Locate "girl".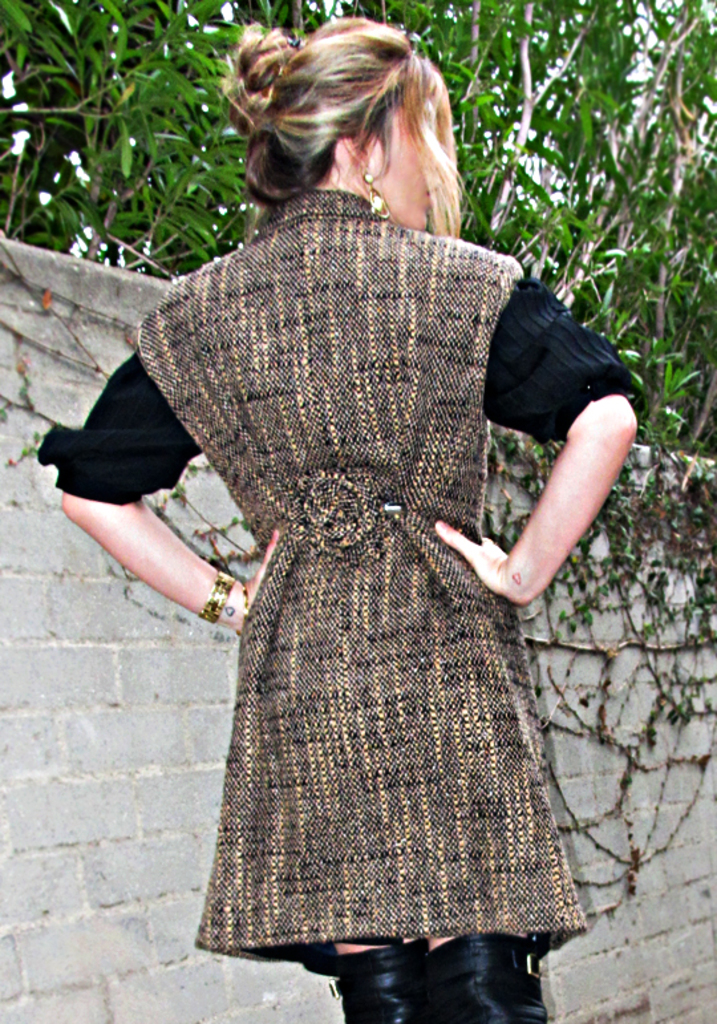
Bounding box: x1=37 y1=7 x2=652 y2=1023.
